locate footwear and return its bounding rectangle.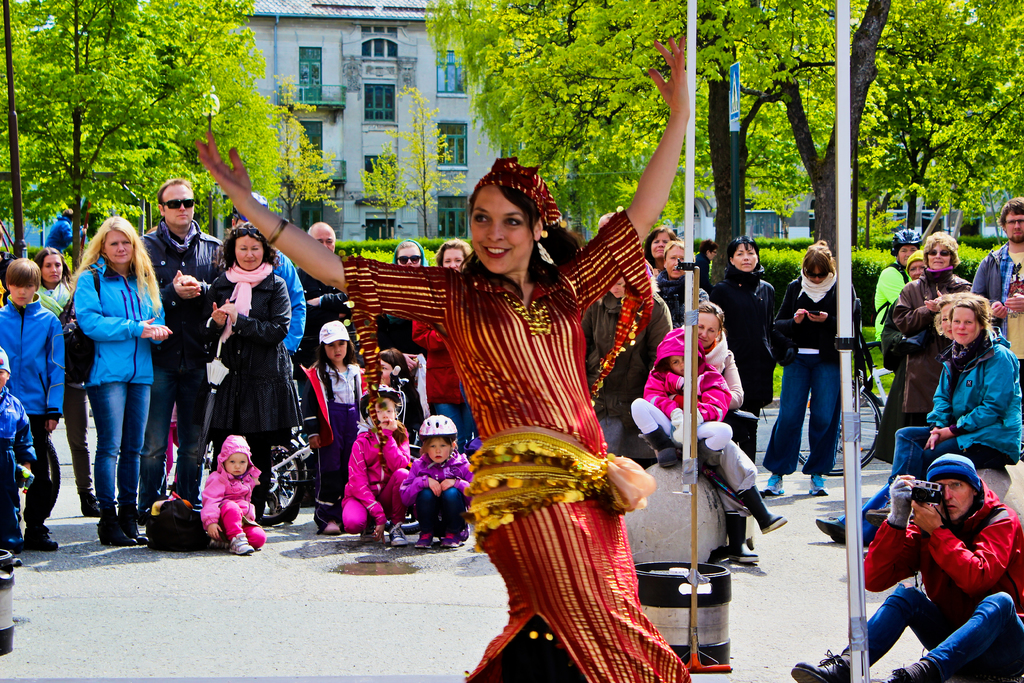
BBox(118, 516, 147, 548).
